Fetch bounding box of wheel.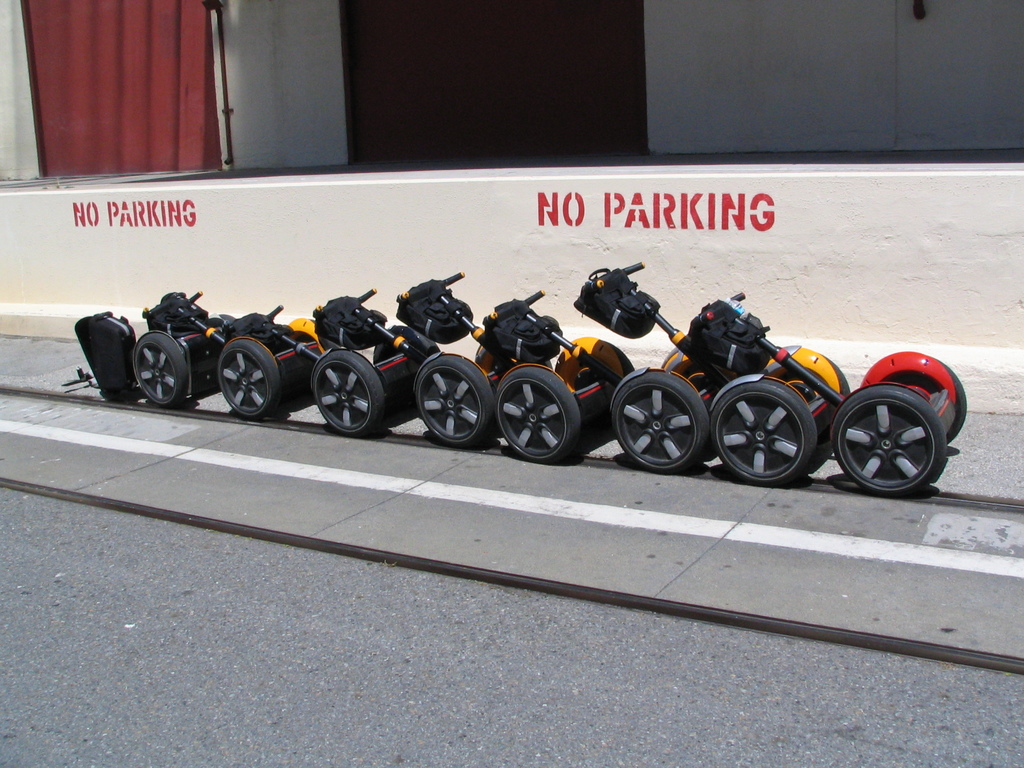
Bbox: l=415, t=355, r=492, b=447.
